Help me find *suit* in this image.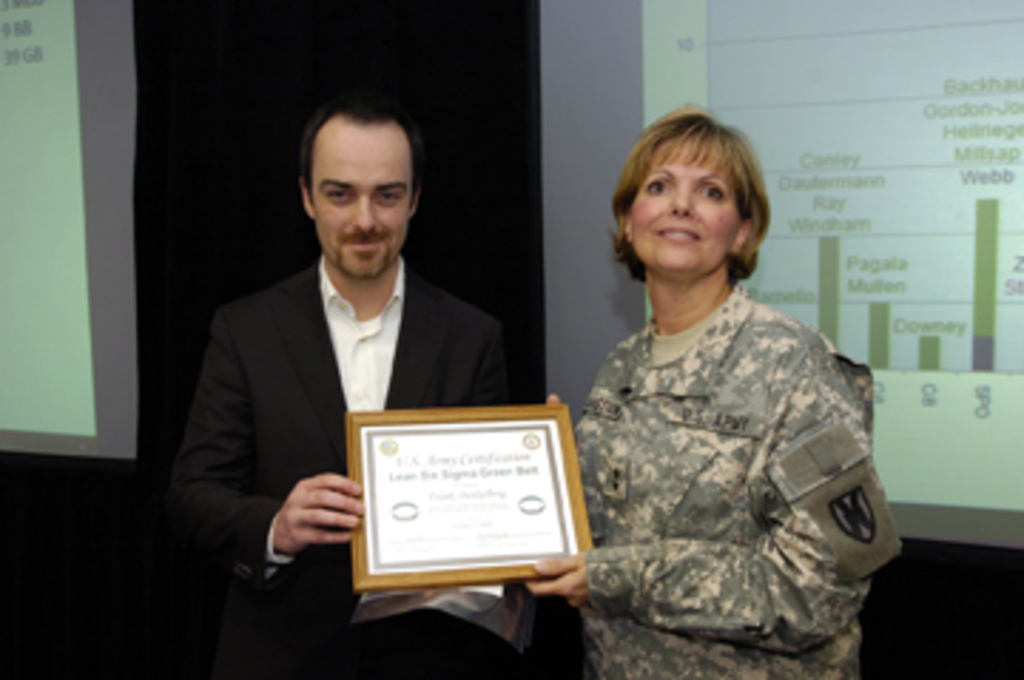
Found it: region(174, 151, 509, 595).
